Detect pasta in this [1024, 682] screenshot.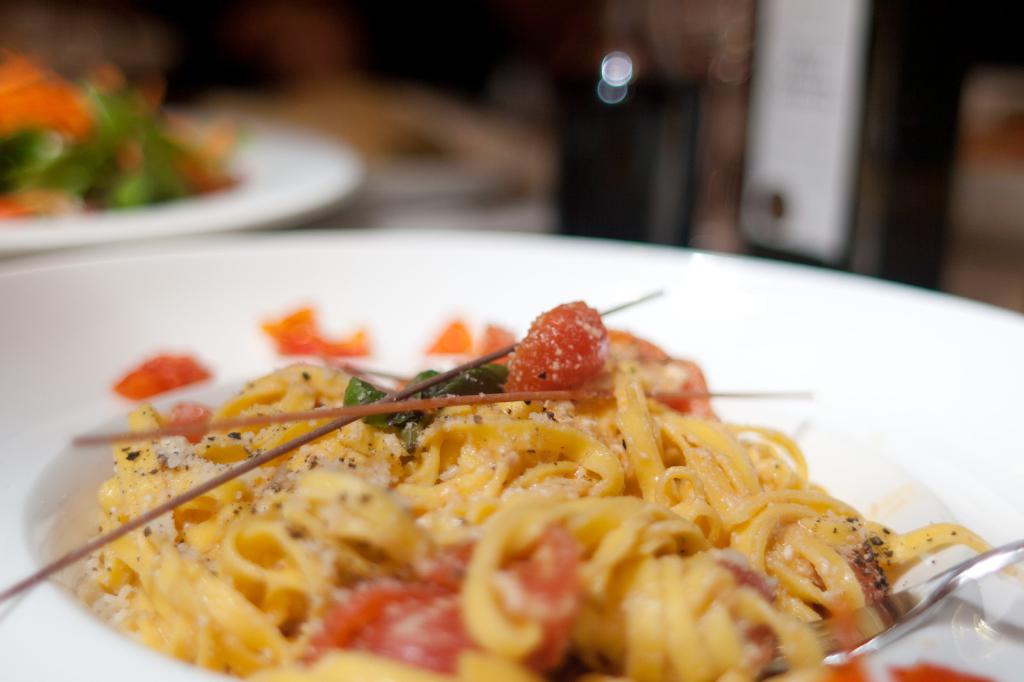
Detection: (93, 308, 1004, 681).
